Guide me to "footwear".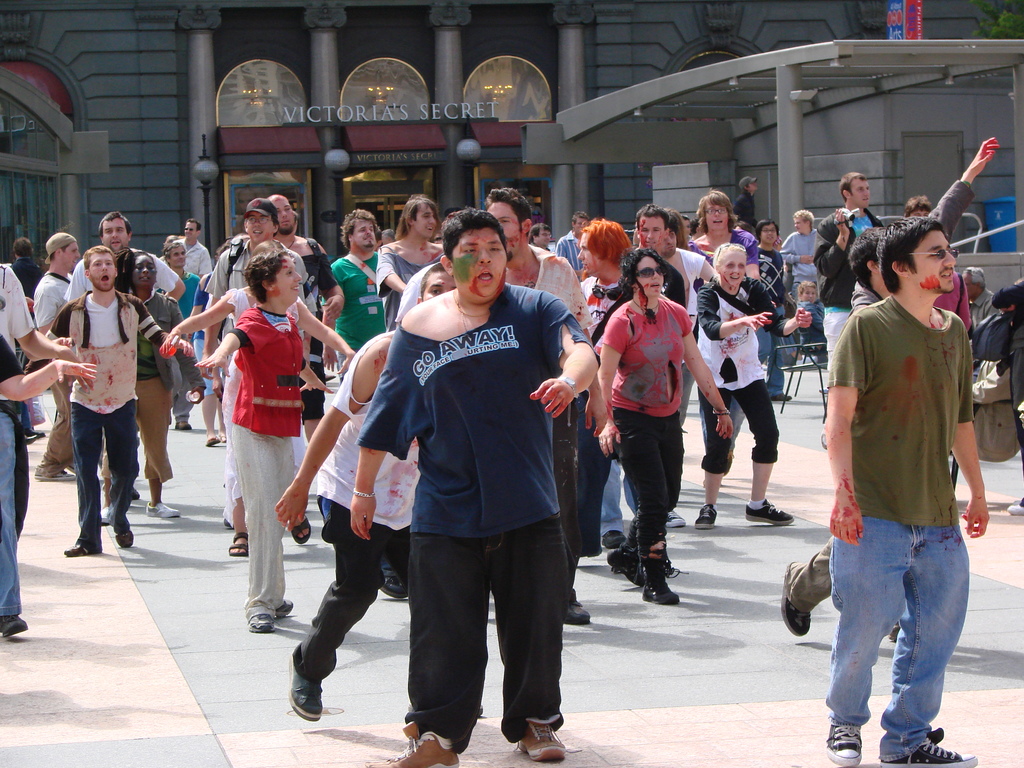
Guidance: <box>694,501,716,527</box>.
